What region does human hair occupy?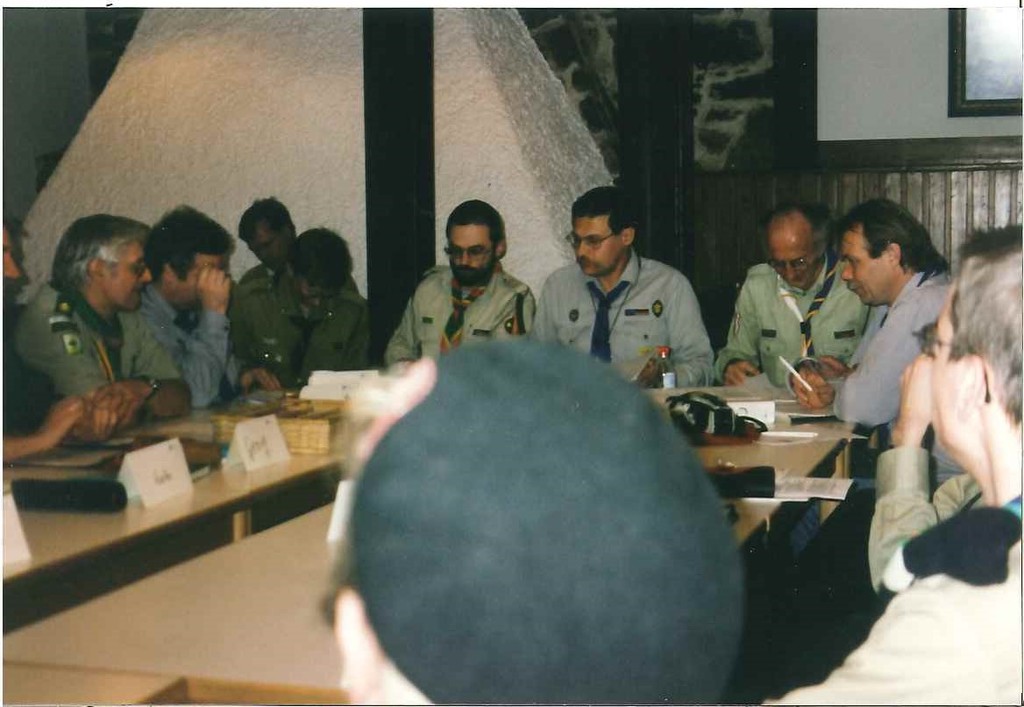
40/215/137/304.
